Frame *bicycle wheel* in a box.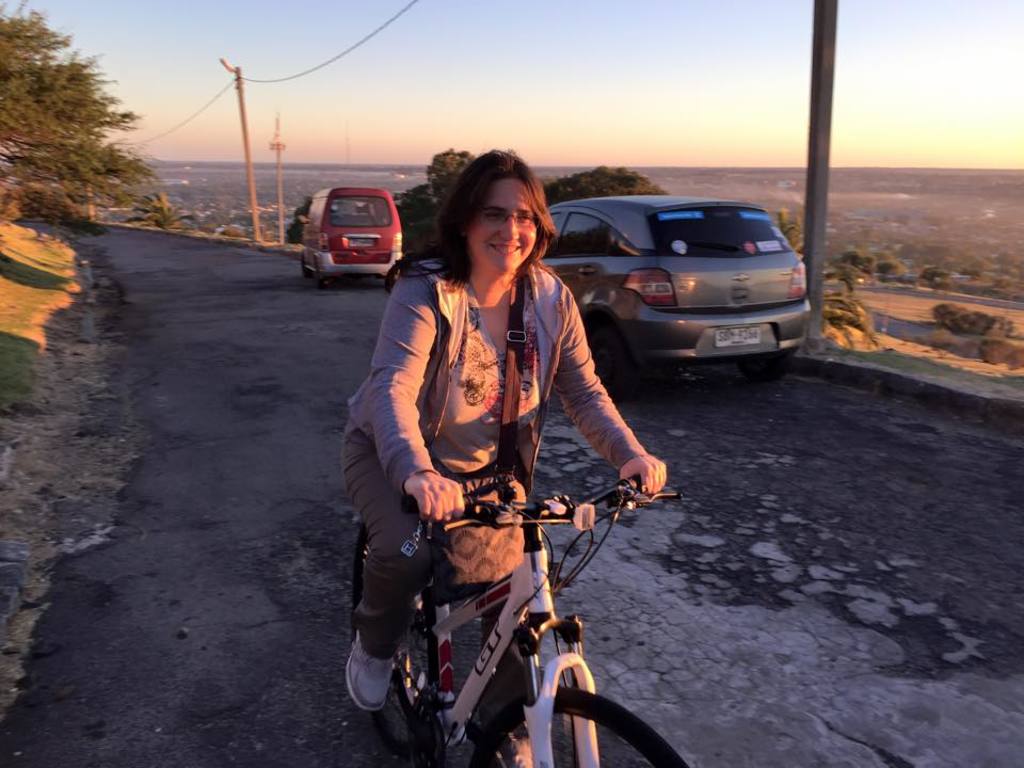
select_region(464, 687, 684, 767).
